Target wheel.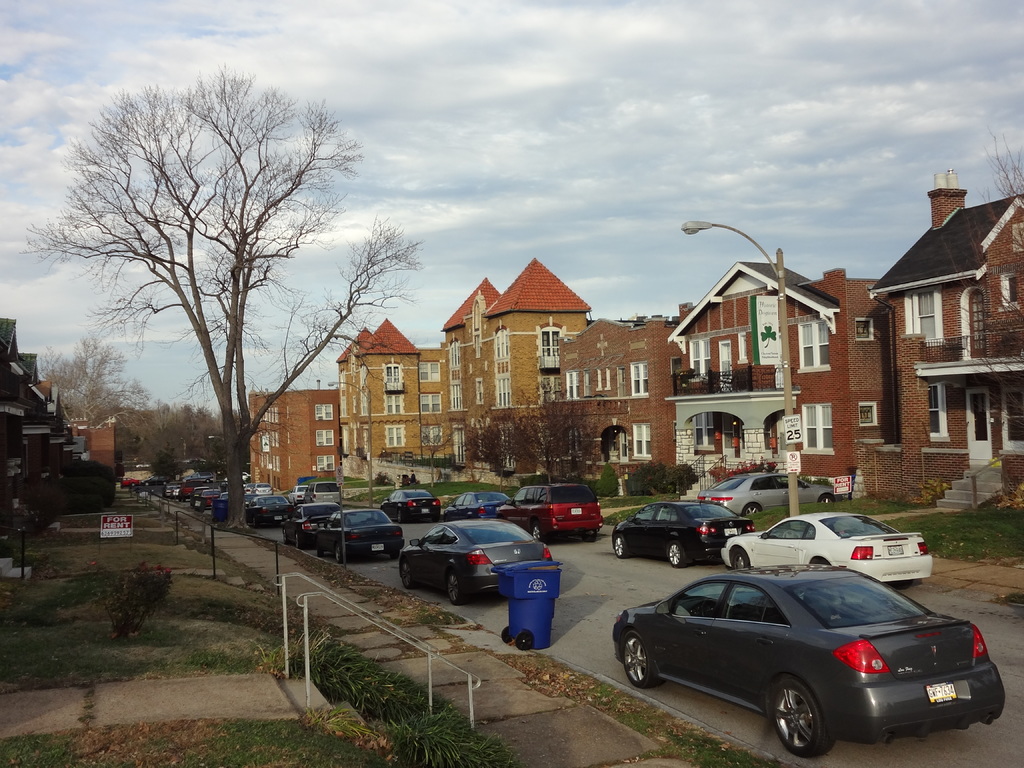
Target region: (x1=297, y1=536, x2=304, y2=552).
